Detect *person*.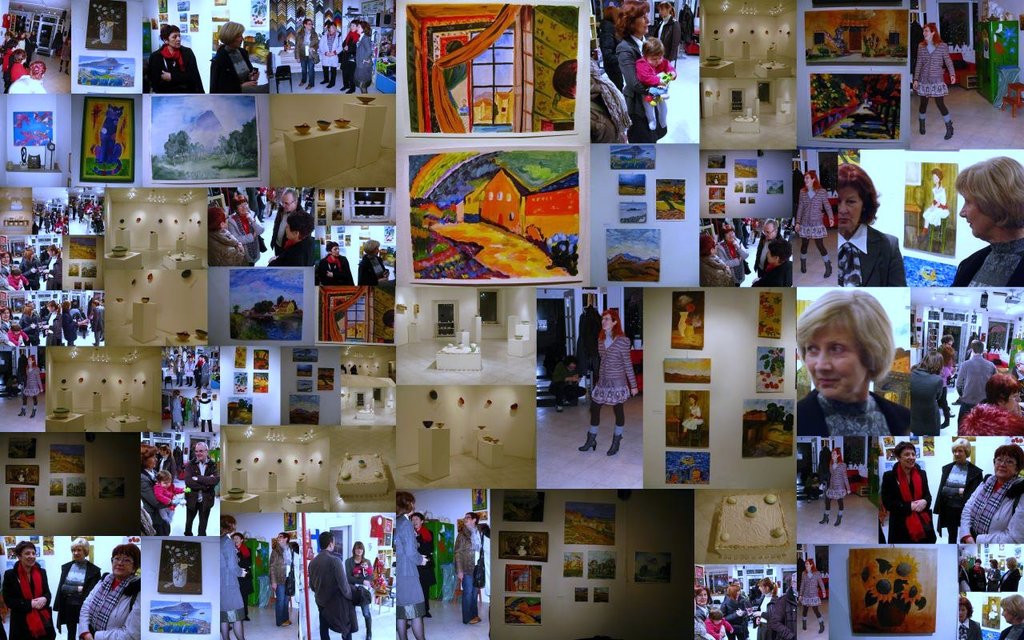
Detected at BBox(906, 16, 959, 143).
